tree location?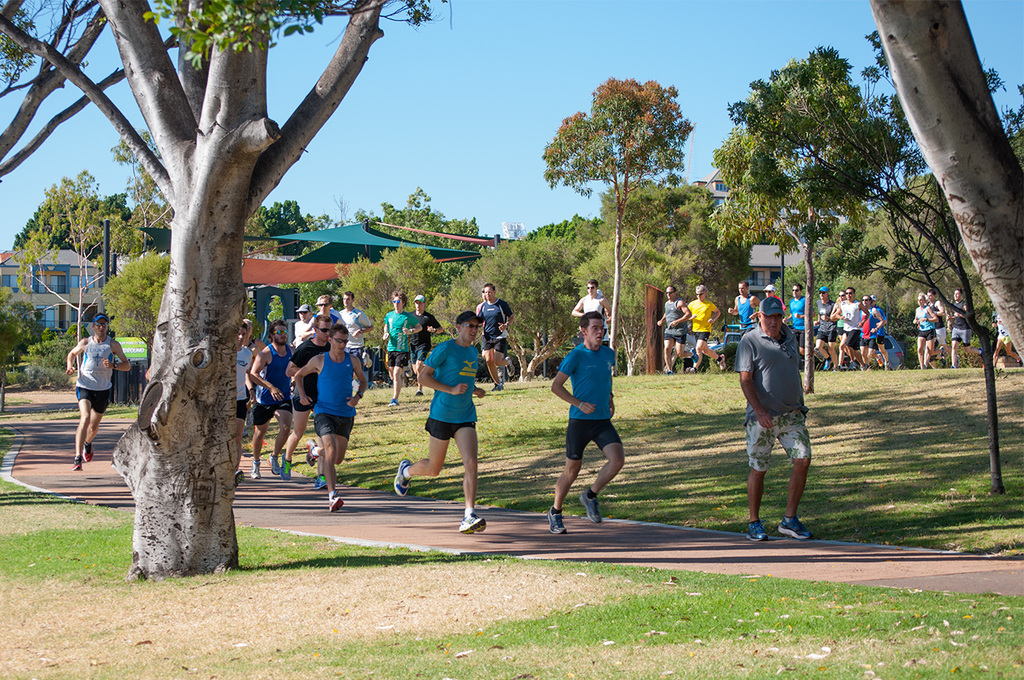
531/208/600/355
